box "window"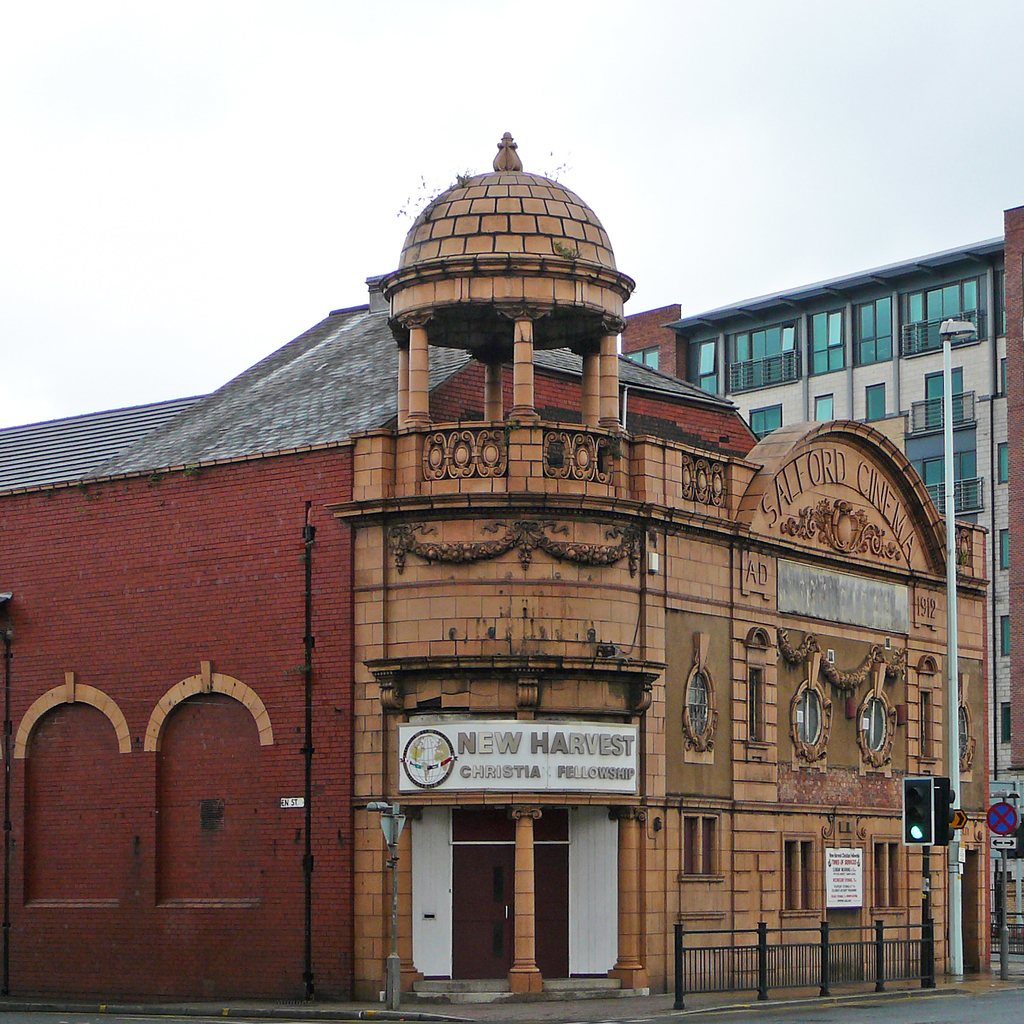
[x1=625, y1=347, x2=662, y2=369]
